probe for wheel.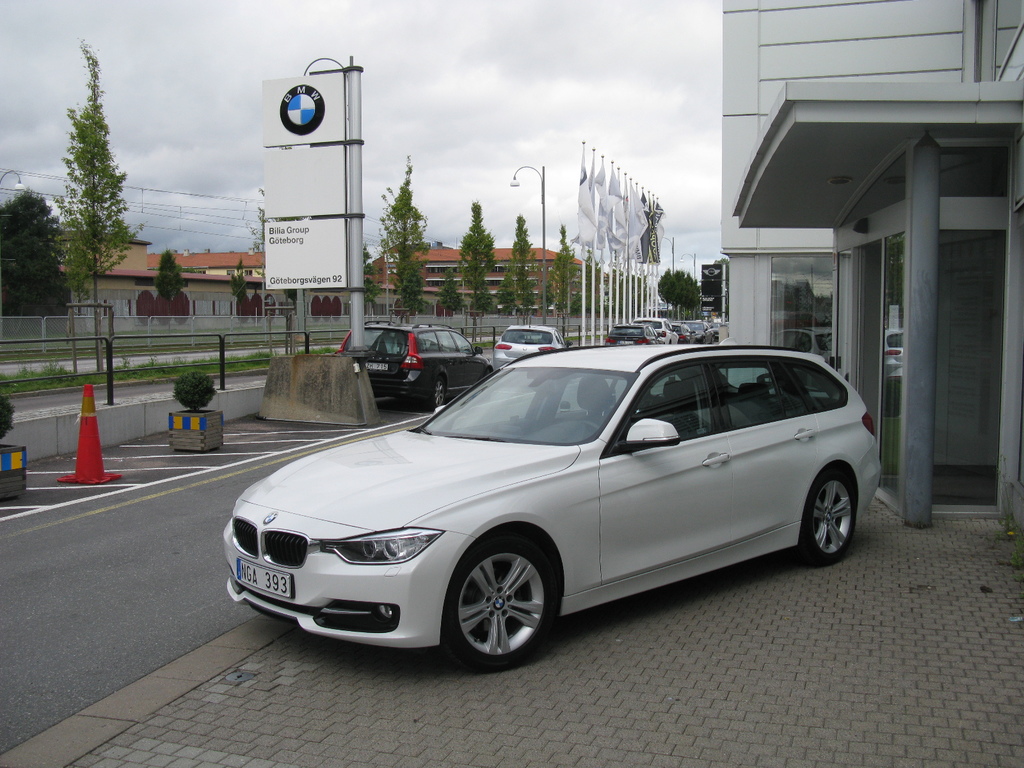
Probe result: (569, 419, 599, 440).
